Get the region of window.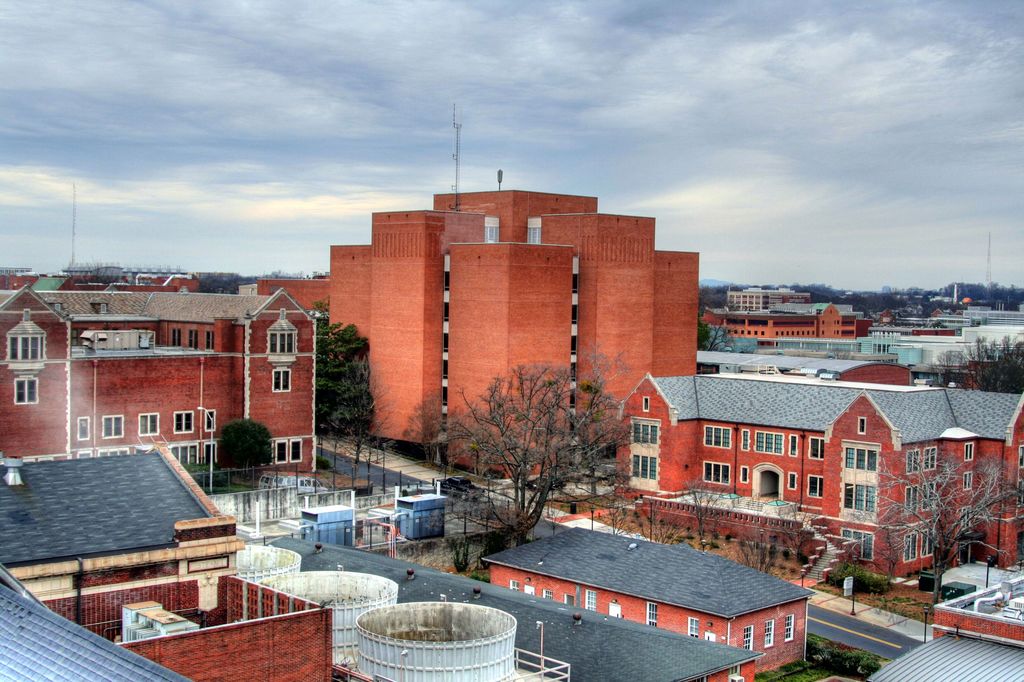
locate(962, 432, 980, 465).
